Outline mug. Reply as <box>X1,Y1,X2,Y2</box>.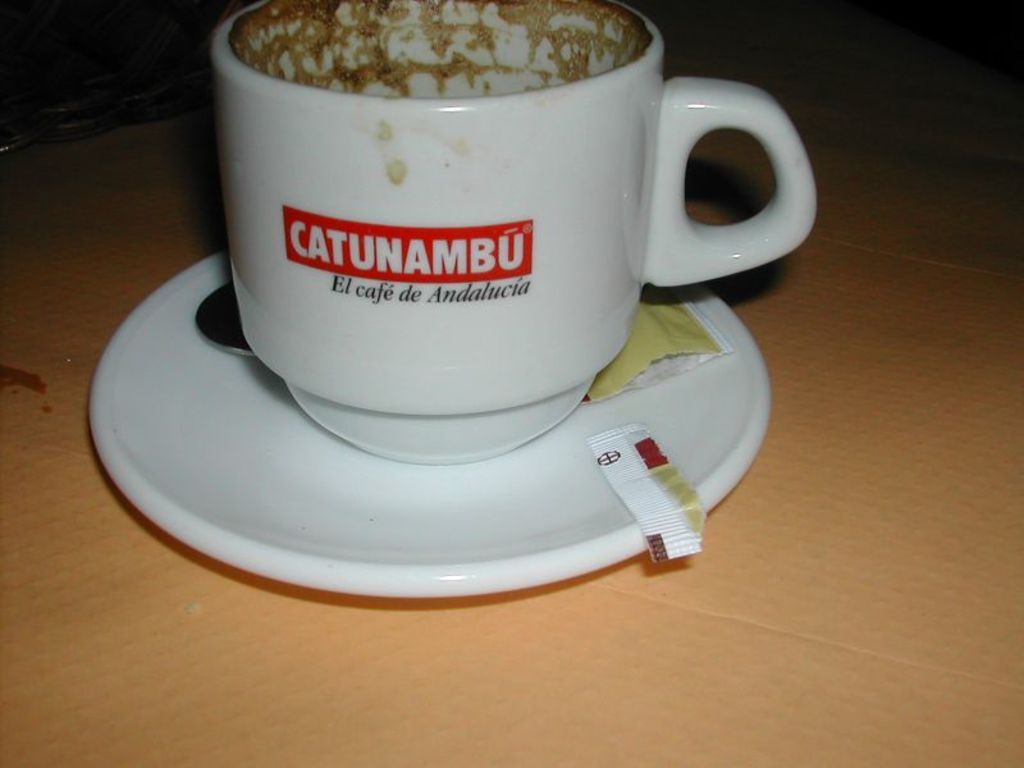
<box>201,0,815,465</box>.
